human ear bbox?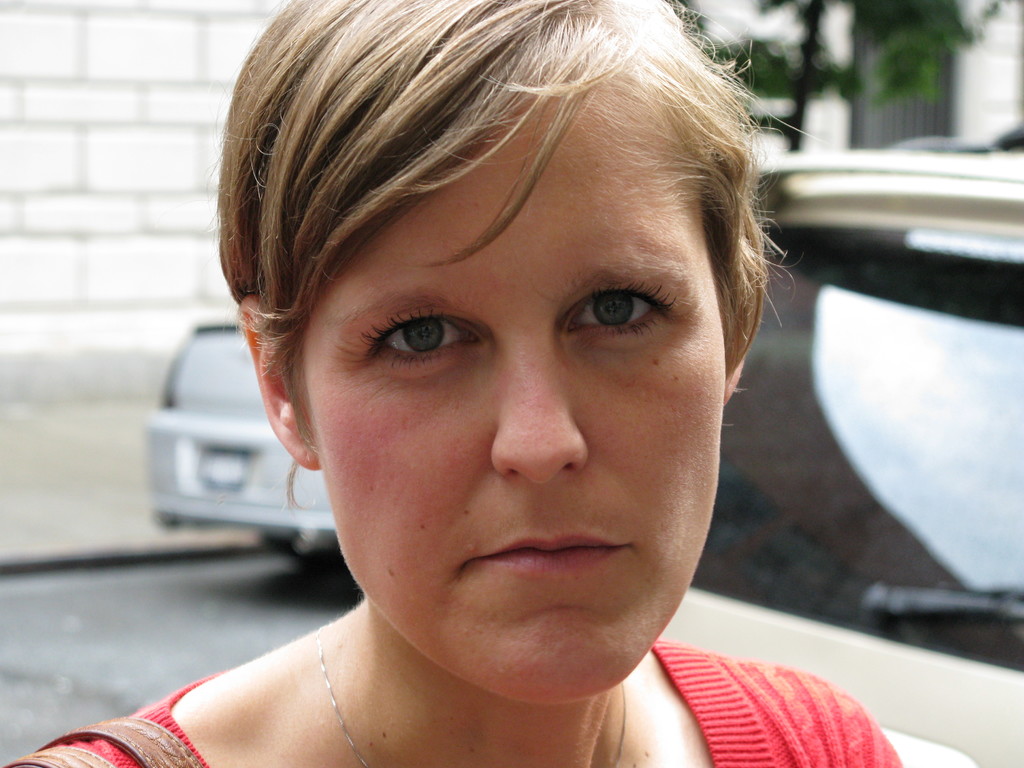
(x1=238, y1=297, x2=326, y2=472)
